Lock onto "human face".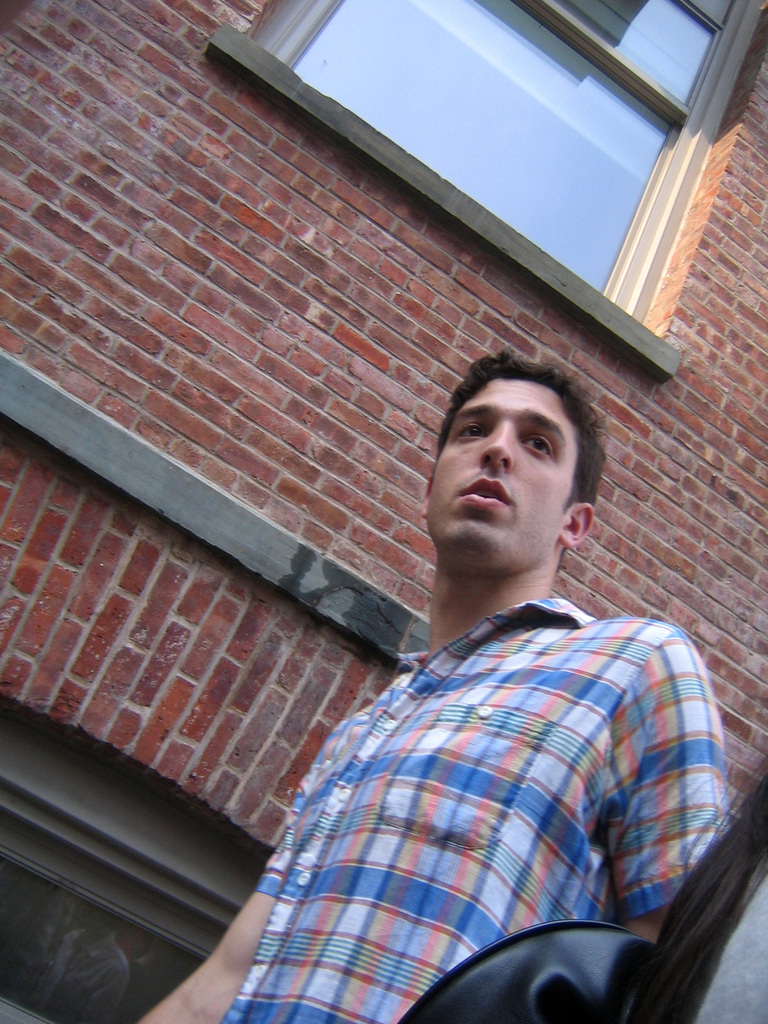
Locked: box=[429, 380, 576, 559].
